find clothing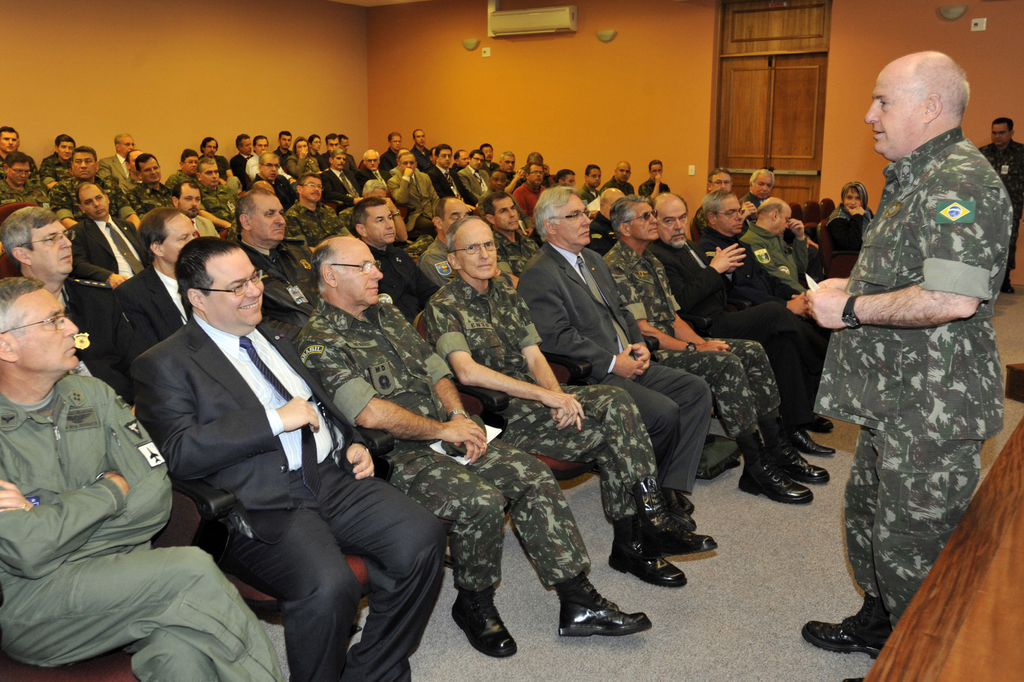
region(737, 221, 817, 298)
